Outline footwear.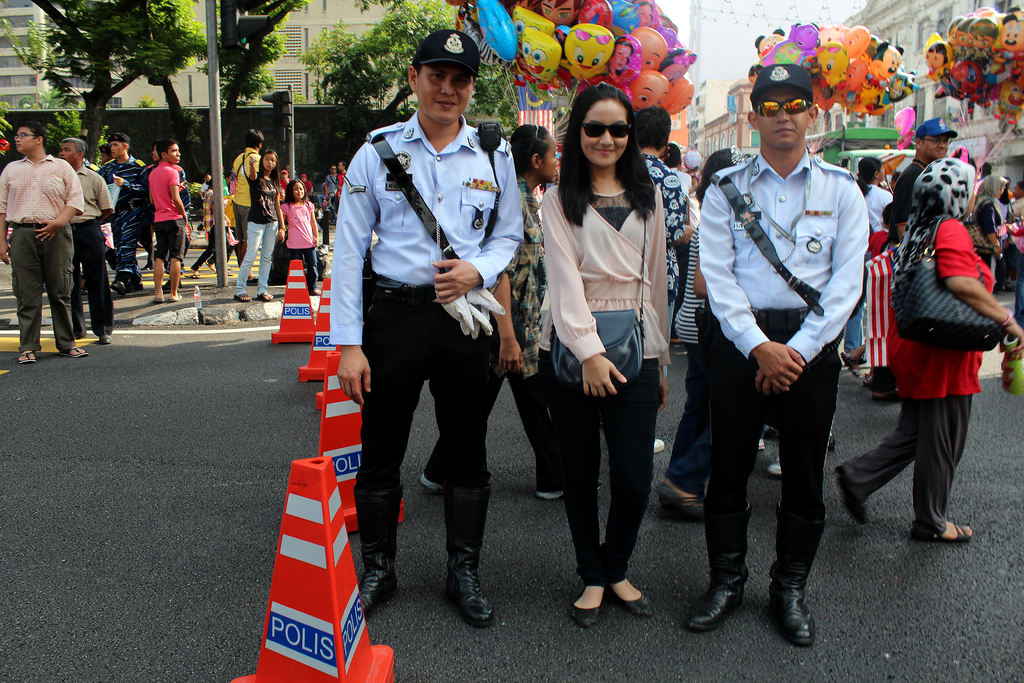
Outline: (left=610, top=570, right=657, bottom=617).
